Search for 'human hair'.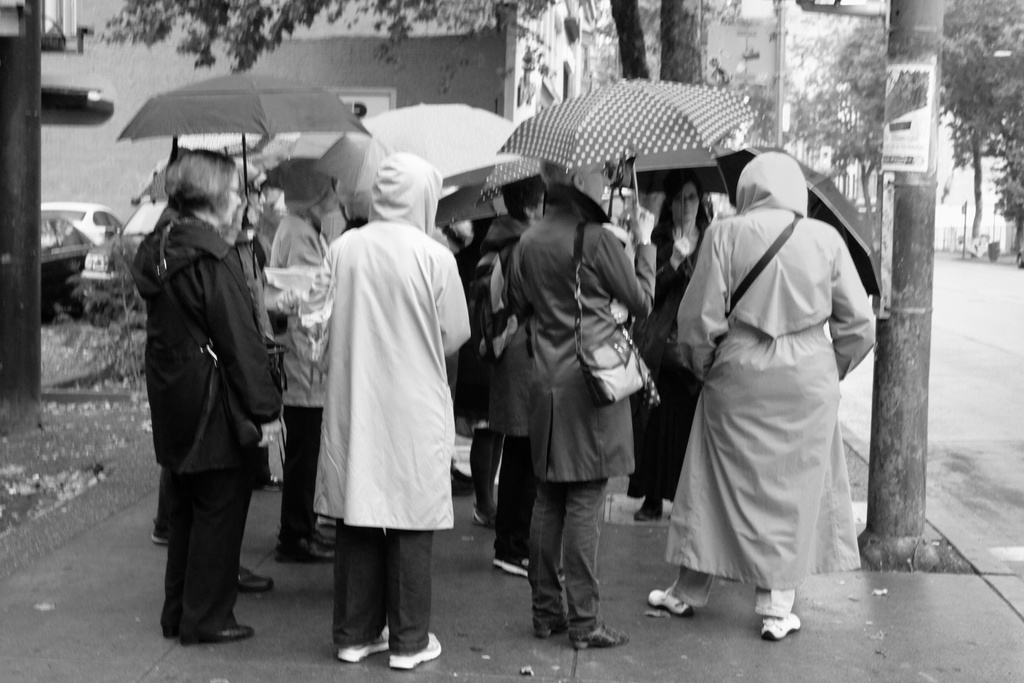
Found at 176,151,235,225.
